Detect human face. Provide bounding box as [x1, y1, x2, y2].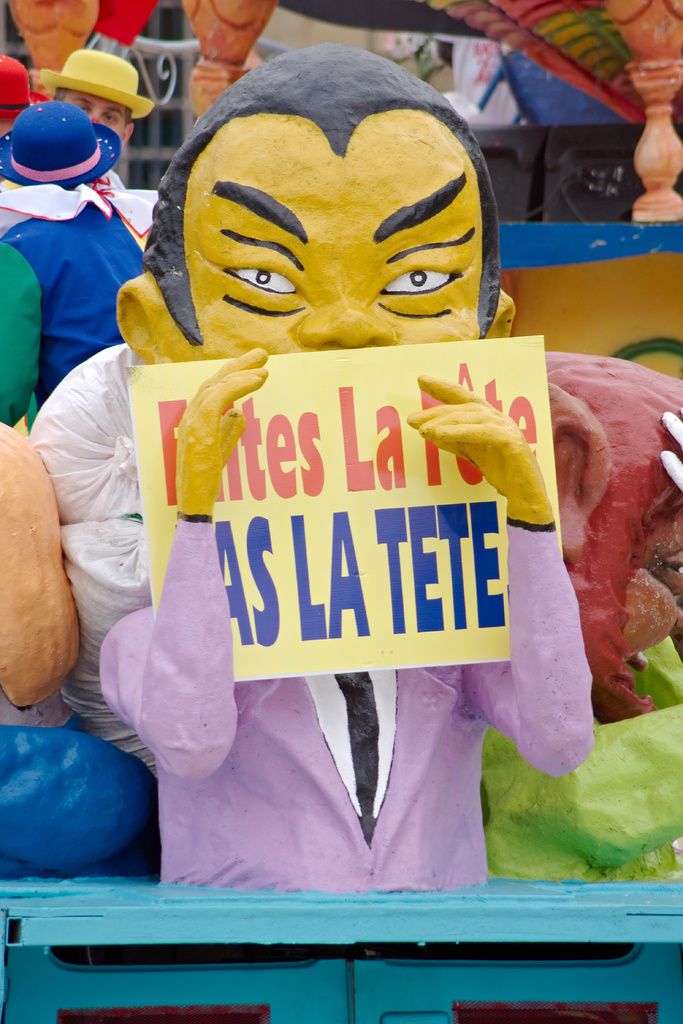
[181, 106, 488, 356].
